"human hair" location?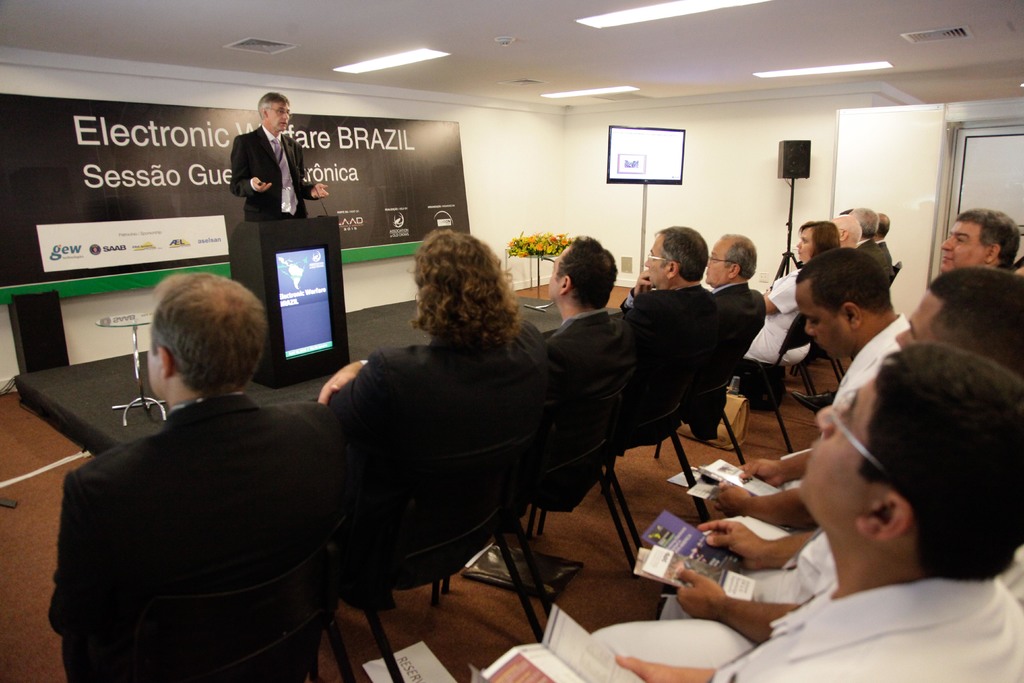
860 342 1023 583
